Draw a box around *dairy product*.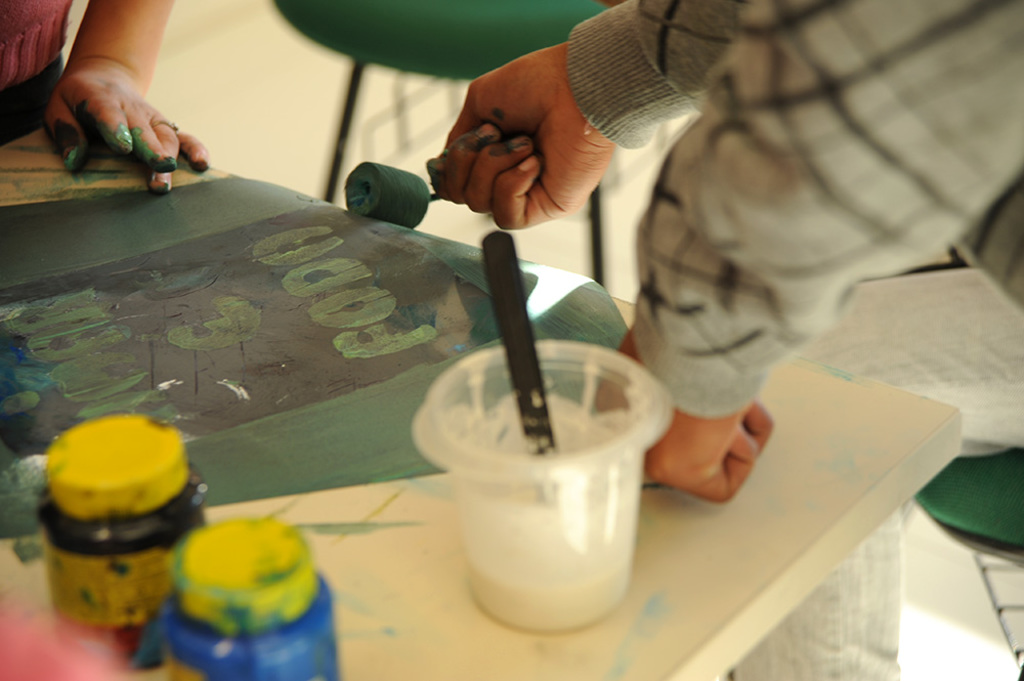
<region>455, 389, 633, 626</region>.
